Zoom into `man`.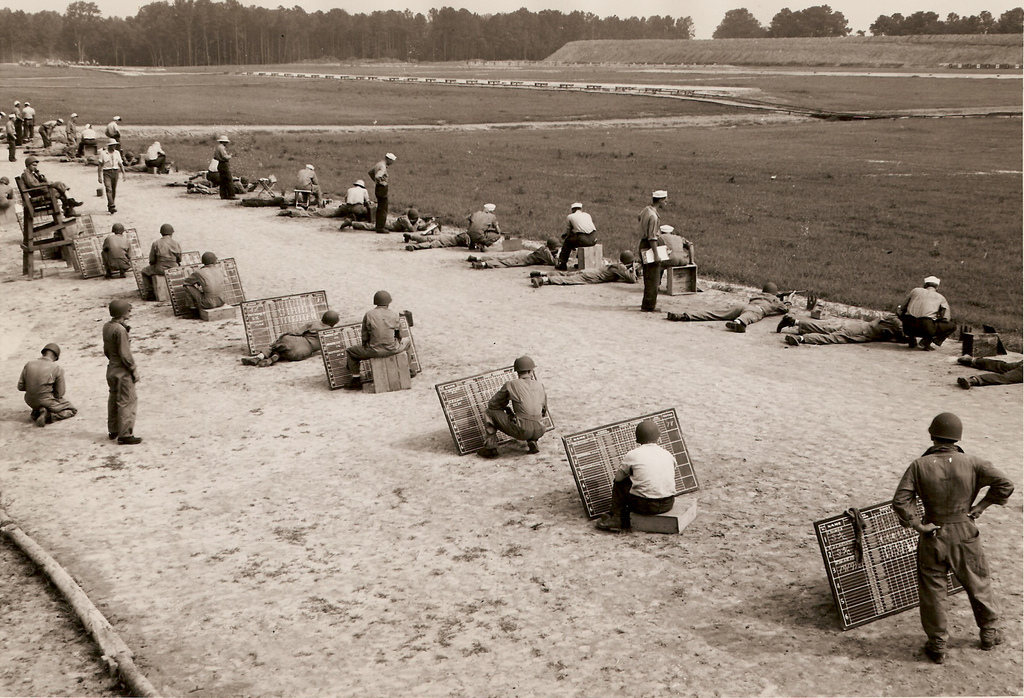
Zoom target: rect(37, 118, 66, 149).
